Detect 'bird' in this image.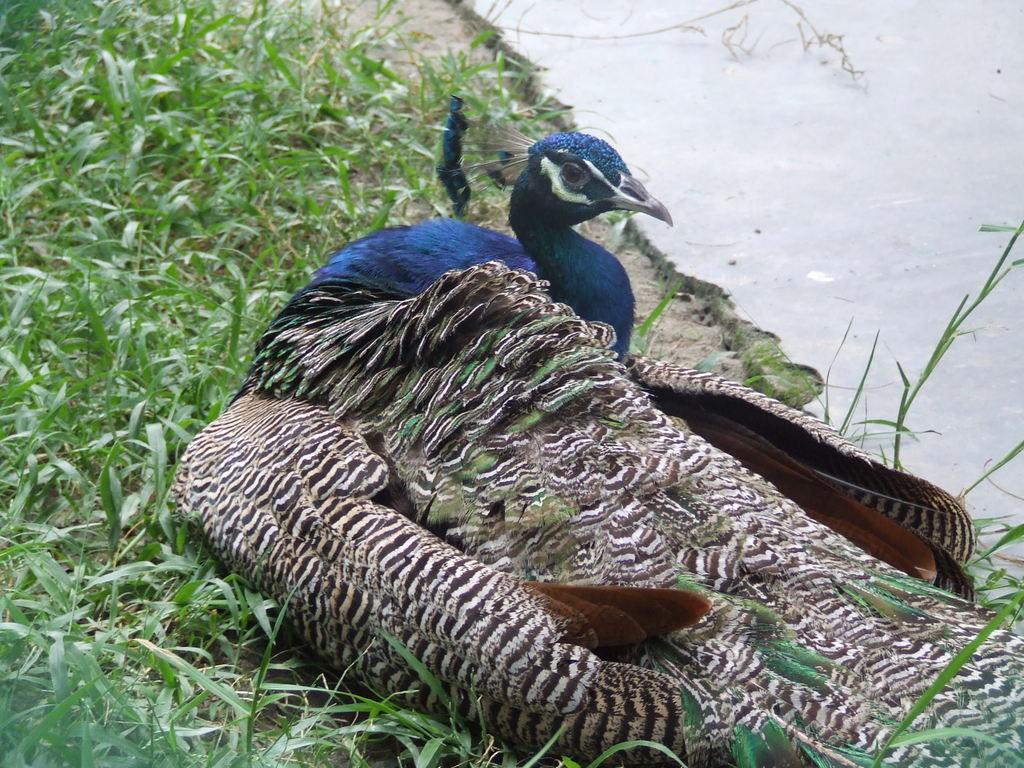
Detection: (left=203, top=129, right=893, bottom=738).
